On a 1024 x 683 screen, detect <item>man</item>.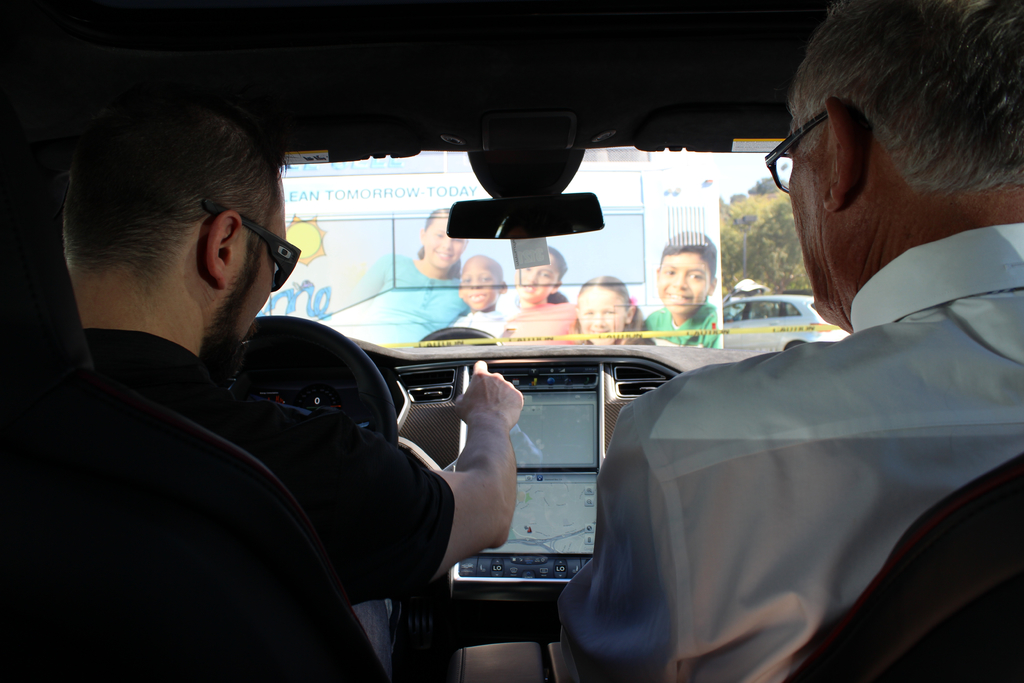
{"left": 608, "top": 34, "right": 1023, "bottom": 659}.
